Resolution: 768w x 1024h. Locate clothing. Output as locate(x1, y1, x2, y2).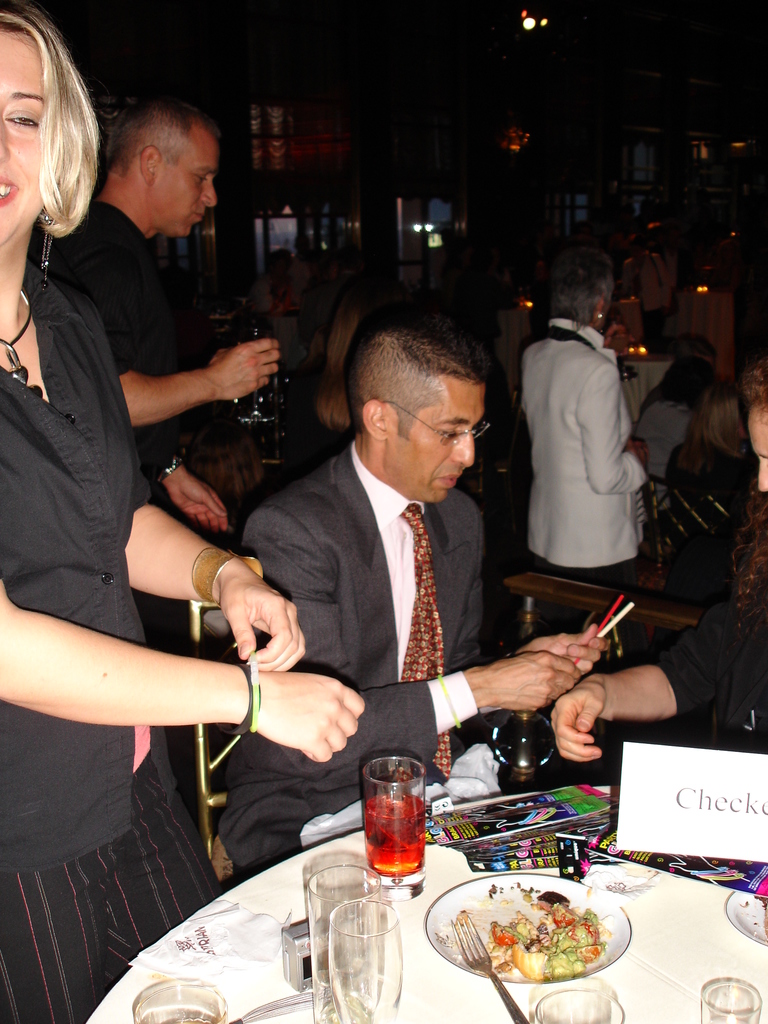
locate(522, 325, 648, 586).
